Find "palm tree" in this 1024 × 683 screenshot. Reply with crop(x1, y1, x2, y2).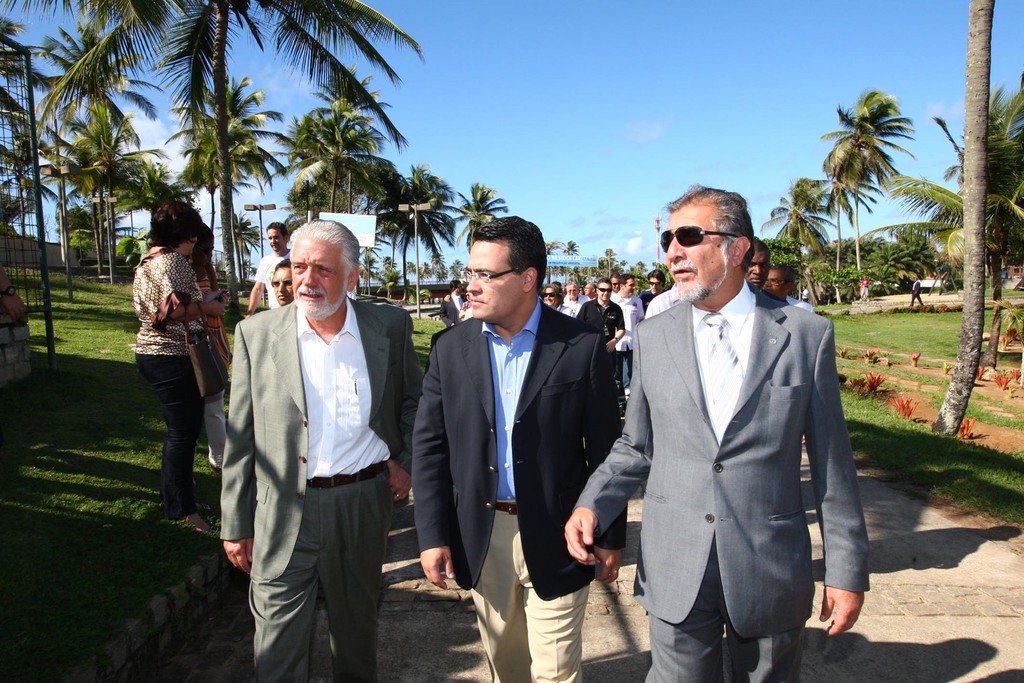
crop(95, 0, 332, 202).
